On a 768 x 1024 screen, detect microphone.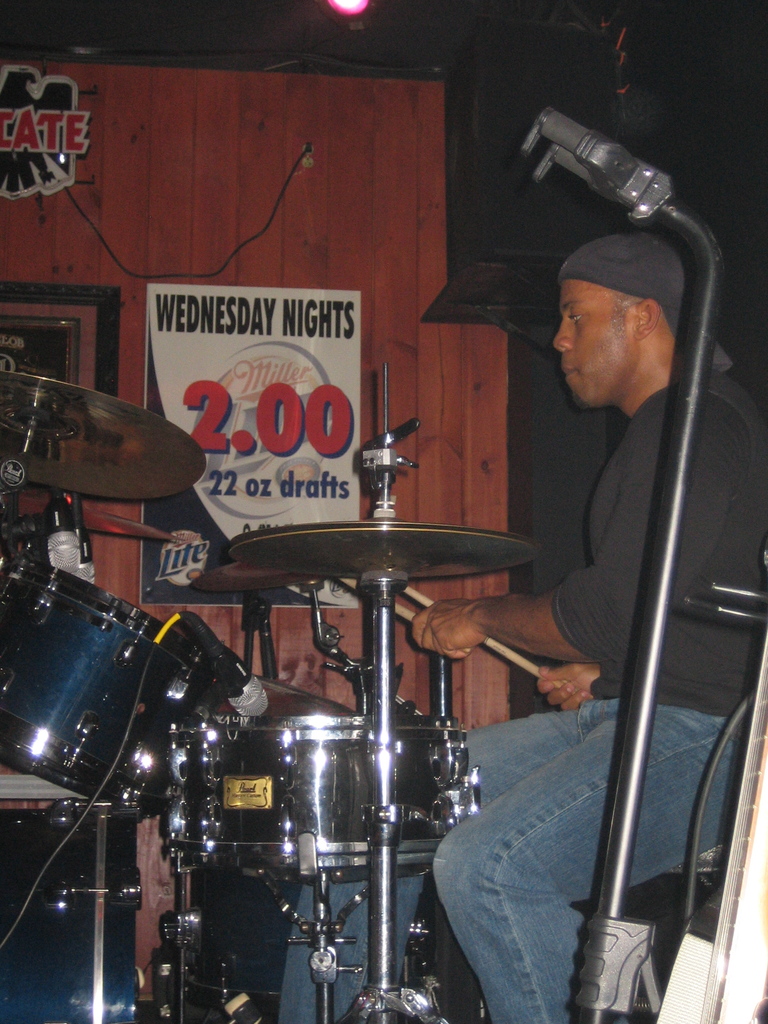
box(45, 487, 83, 571).
